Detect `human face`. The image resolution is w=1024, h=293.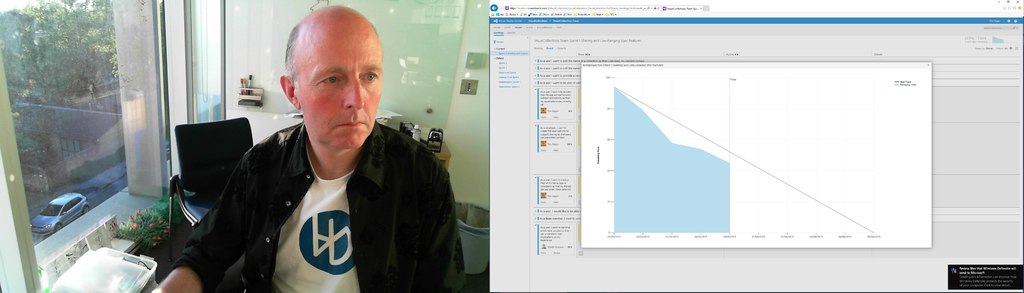
x1=297, y1=28, x2=382, y2=149.
